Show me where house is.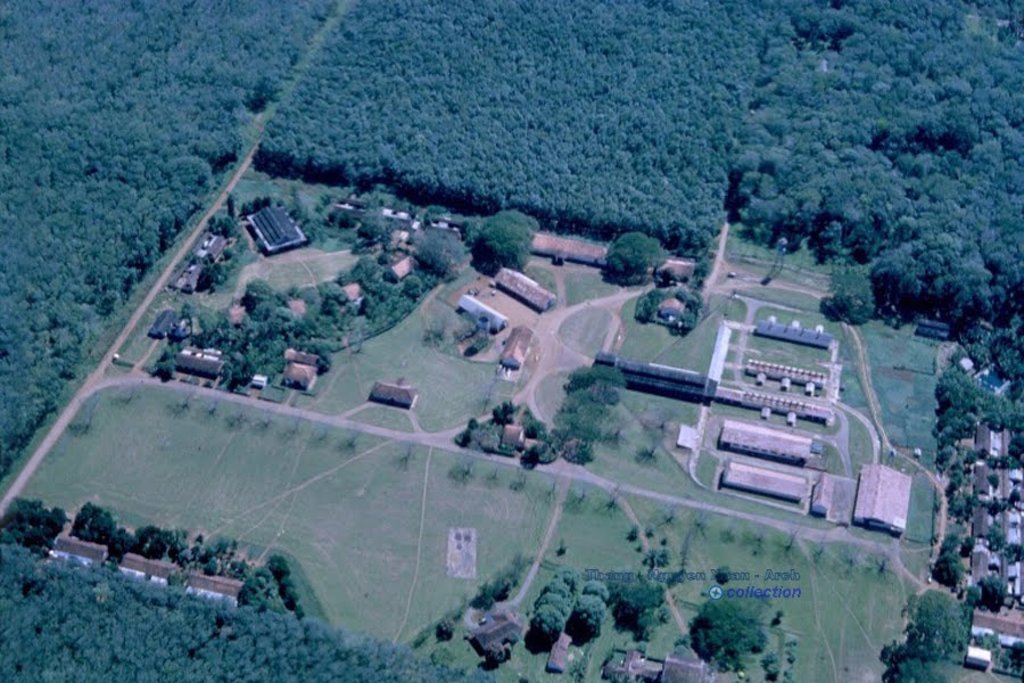
house is at 109, 543, 171, 614.
